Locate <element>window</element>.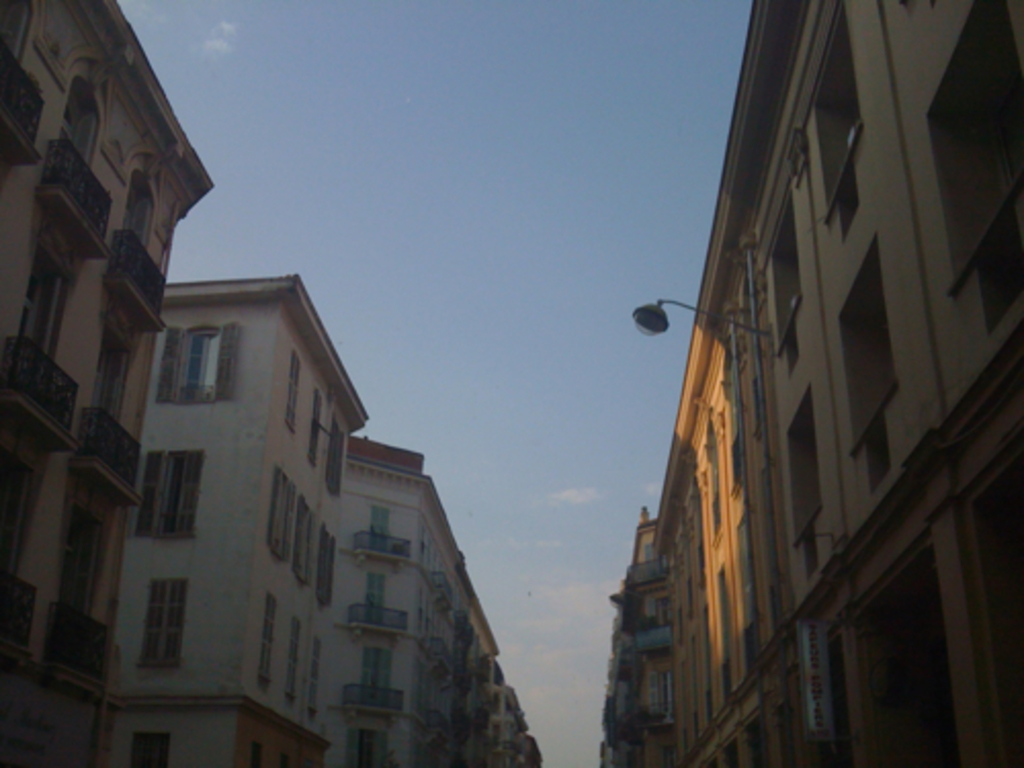
Bounding box: 260:590:274:702.
